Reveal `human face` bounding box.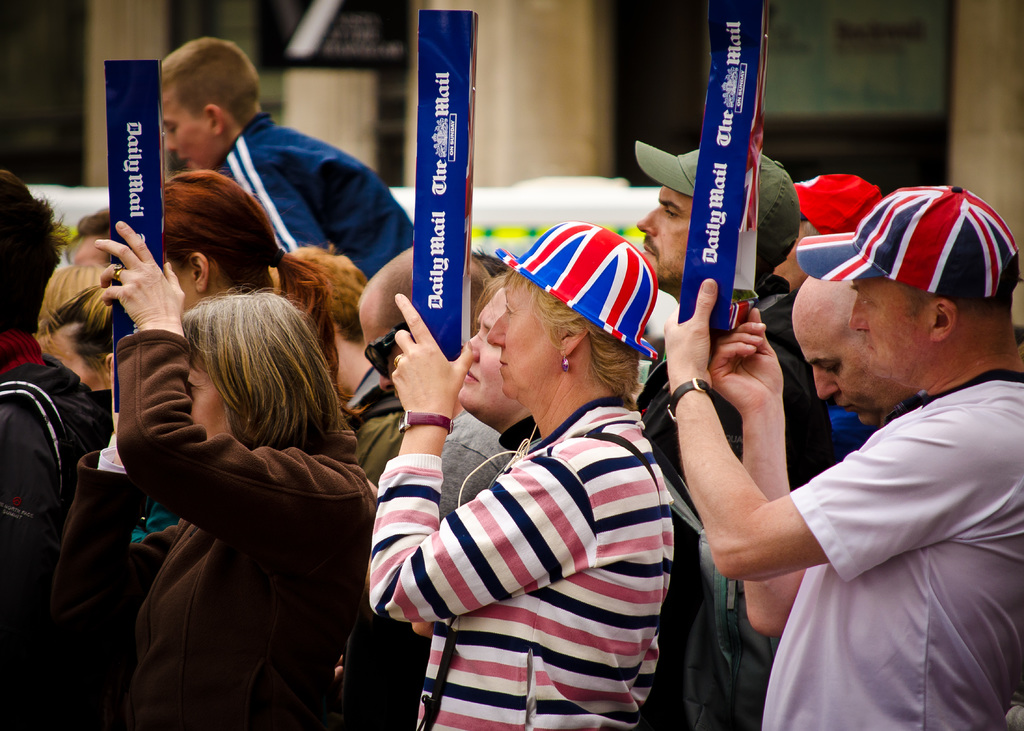
Revealed: (x1=803, y1=328, x2=899, y2=422).
